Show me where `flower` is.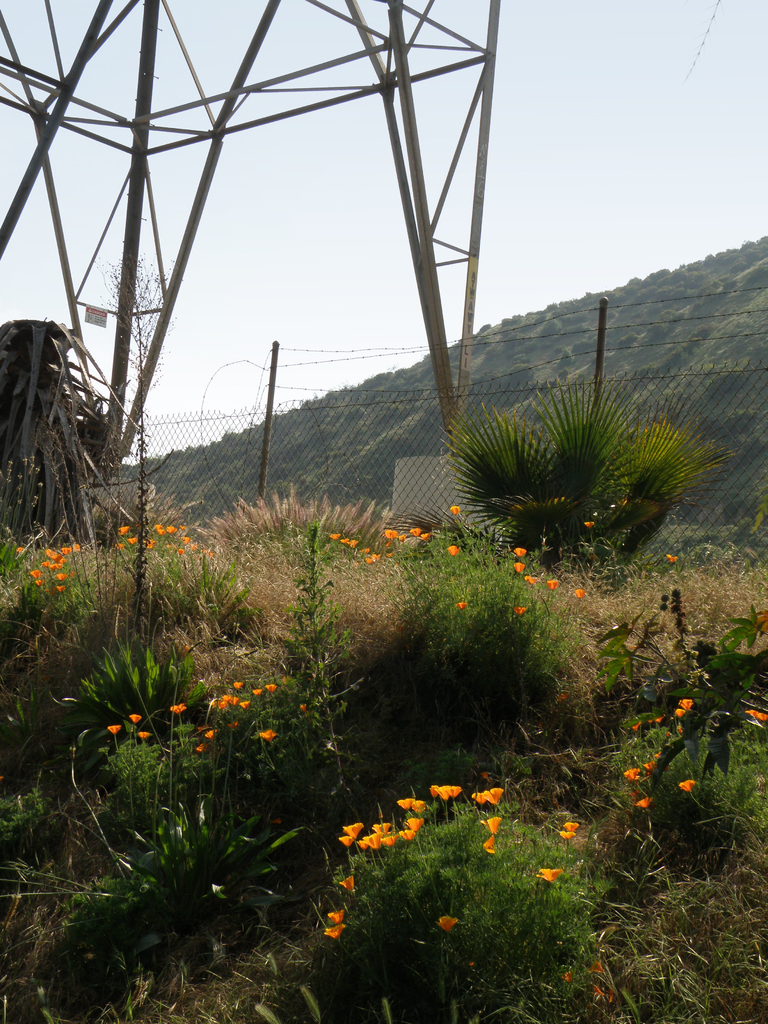
`flower` is at x1=481, y1=831, x2=497, y2=854.
